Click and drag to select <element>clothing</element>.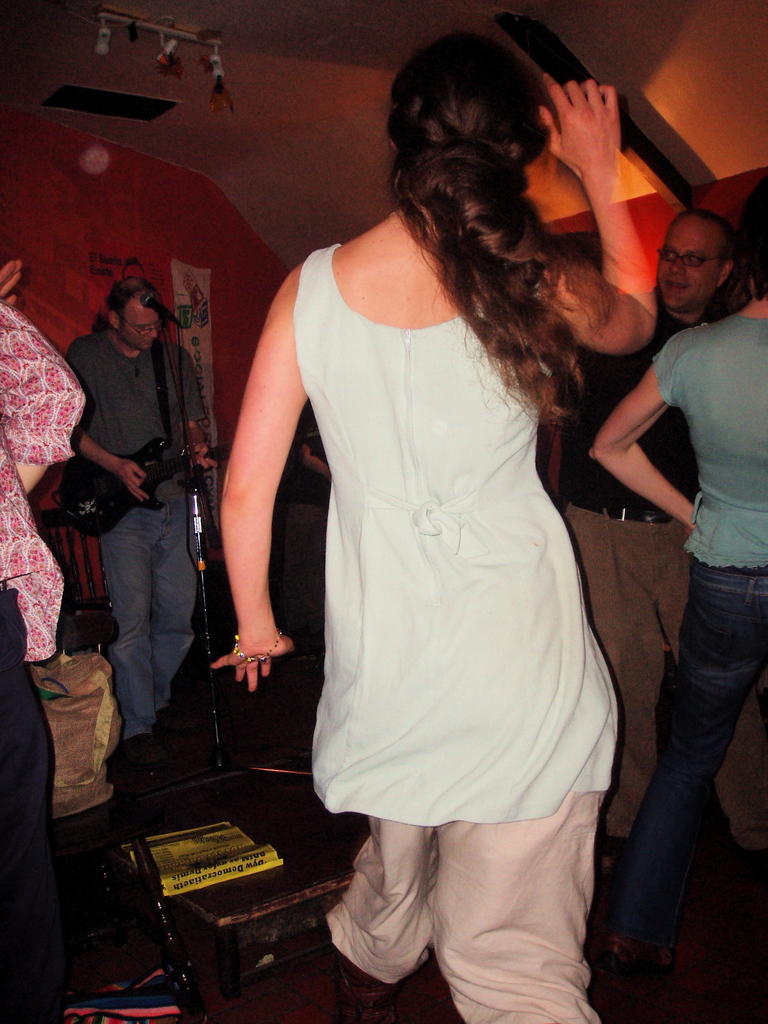
Selection: <region>44, 212, 213, 786</region>.
